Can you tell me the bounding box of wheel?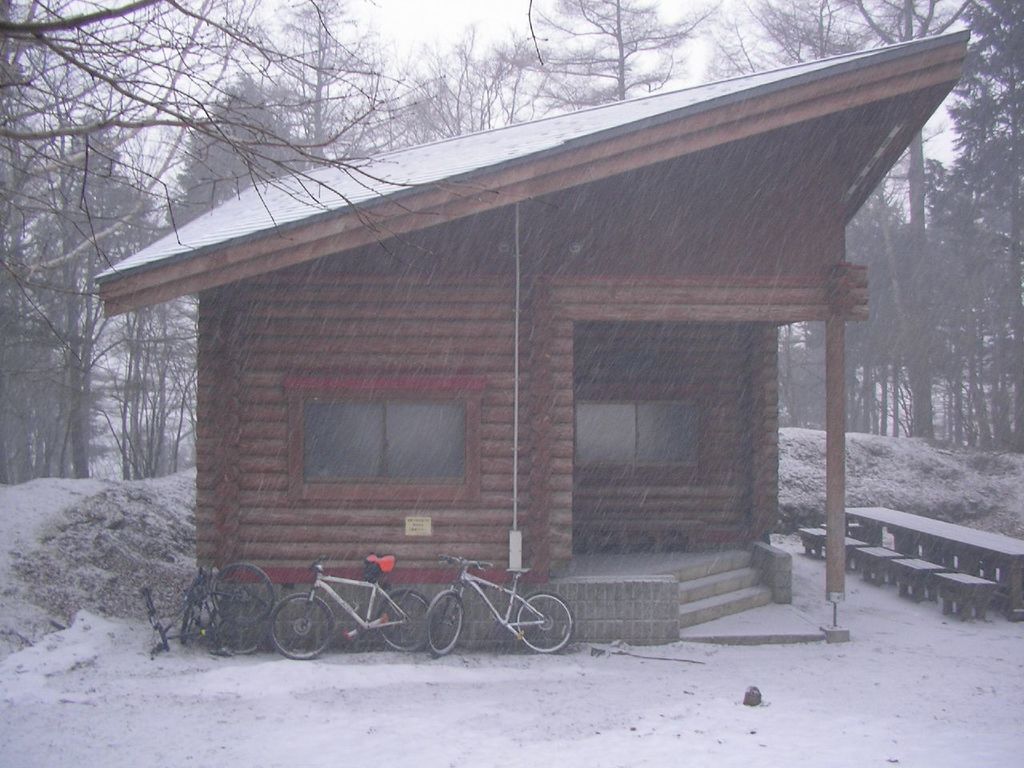
(left=218, top=620, right=261, bottom=652).
